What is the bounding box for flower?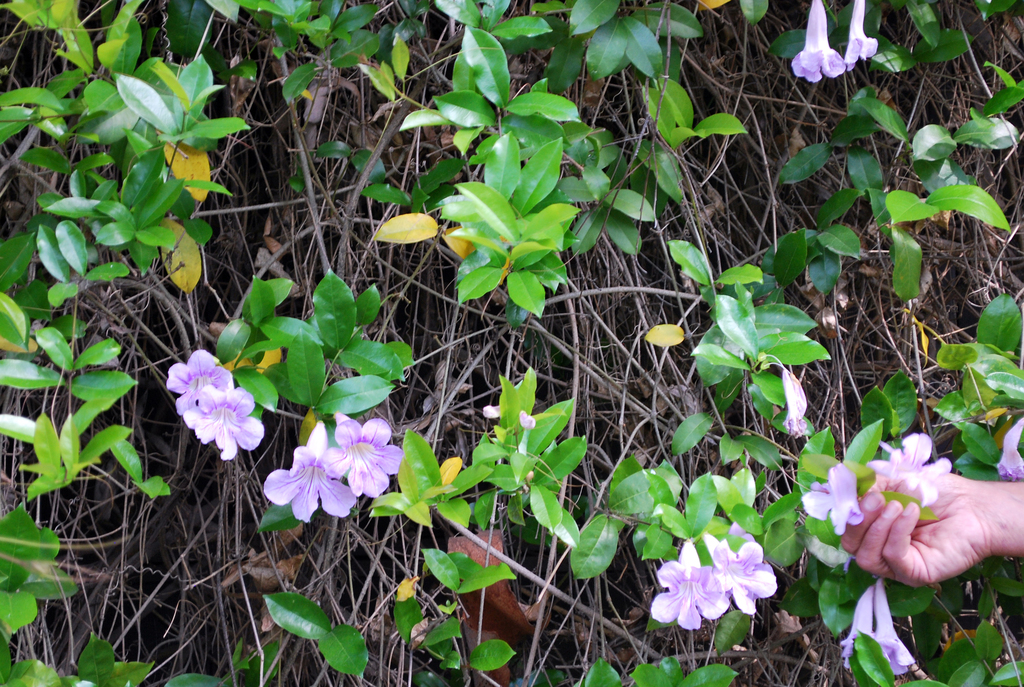
[left=704, top=531, right=780, bottom=619].
